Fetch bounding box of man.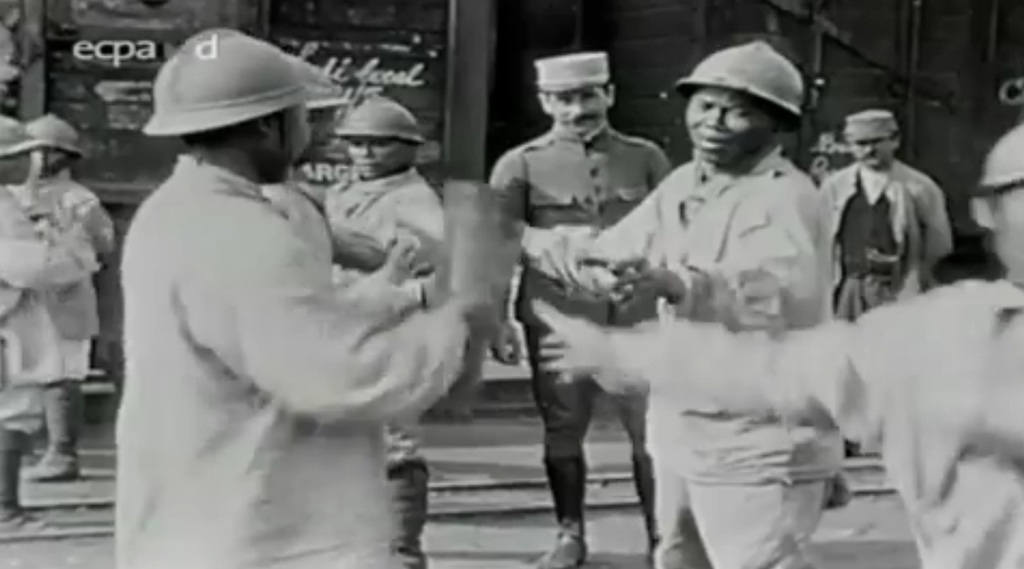
Bbox: box=[312, 91, 447, 568].
